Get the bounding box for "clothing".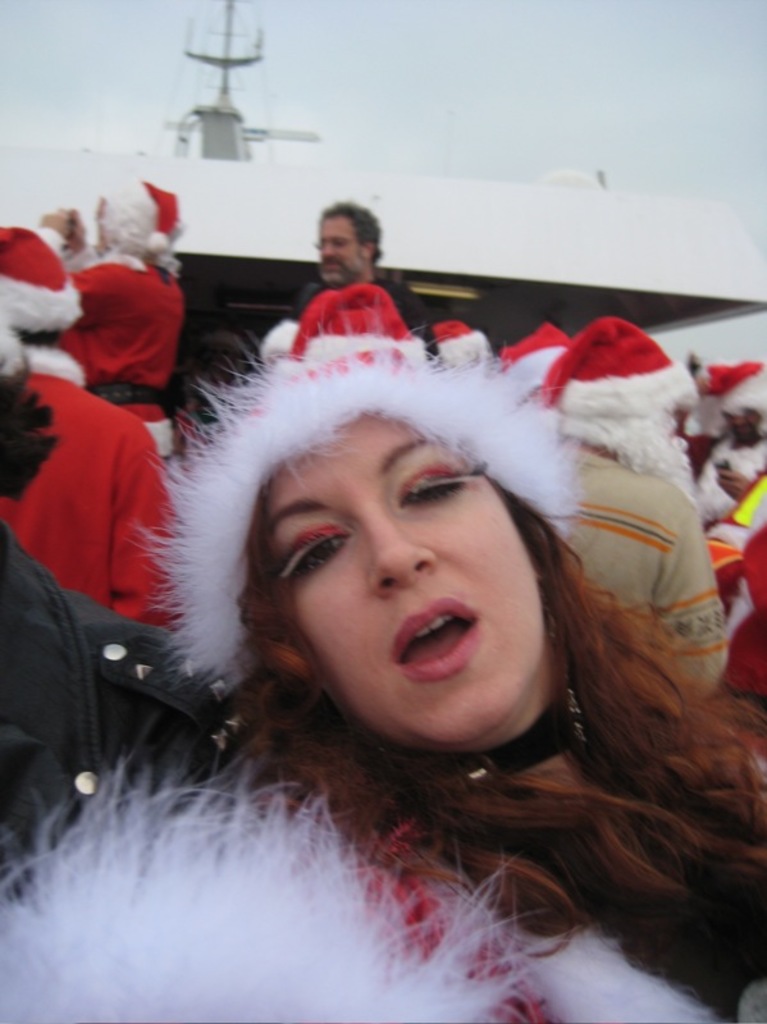
[519, 376, 716, 700].
